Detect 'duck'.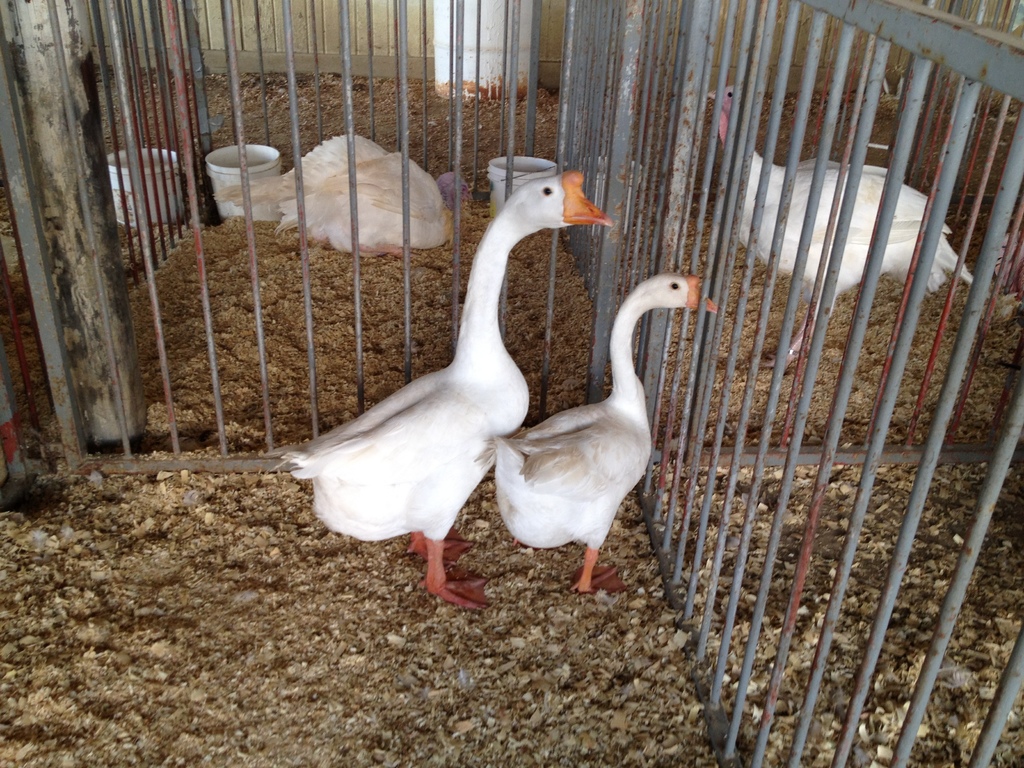
Detected at l=478, t=253, r=684, b=593.
